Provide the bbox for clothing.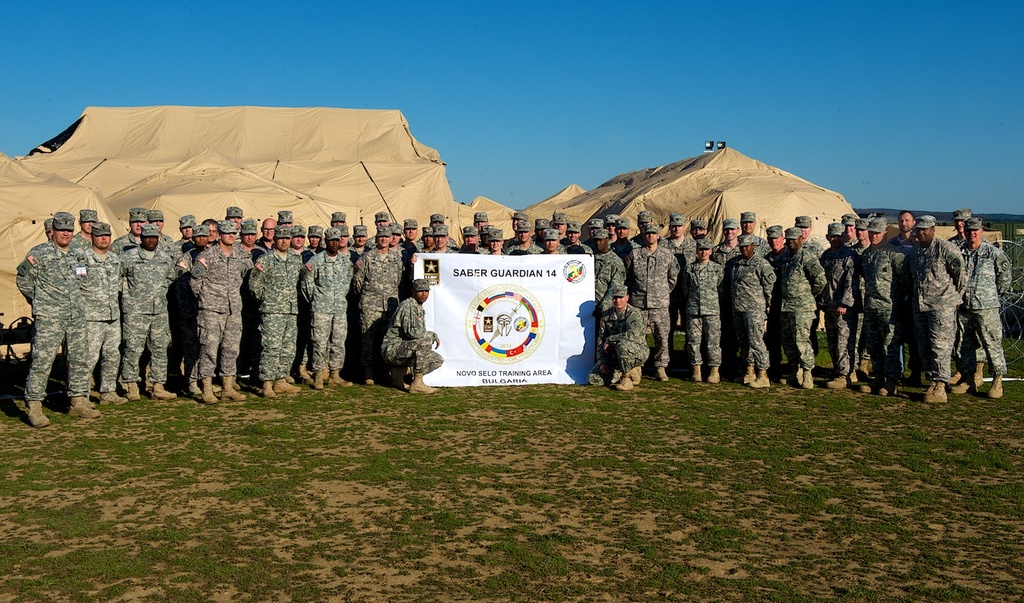
region(118, 244, 165, 376).
